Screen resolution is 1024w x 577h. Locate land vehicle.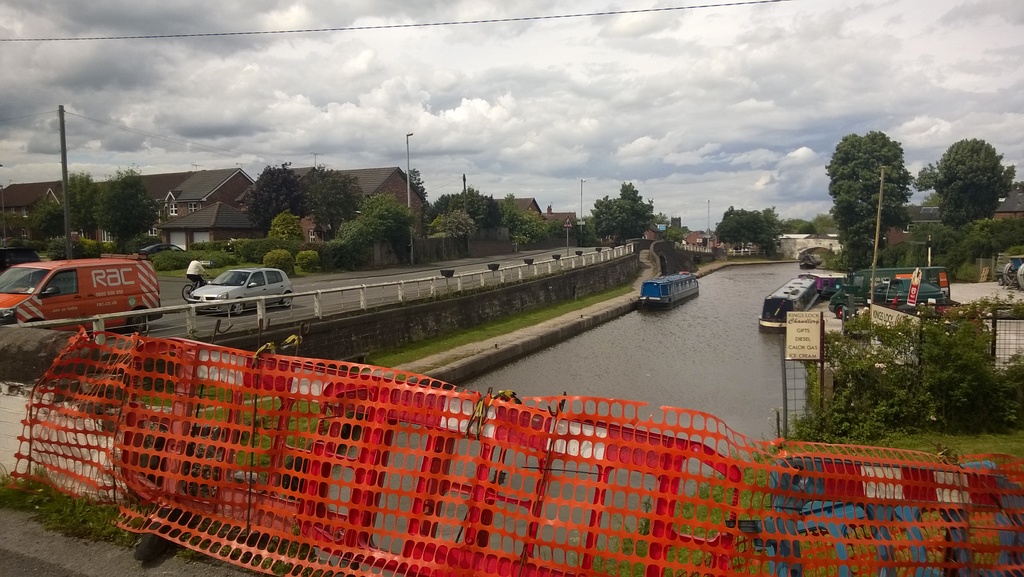
188 279 206 299.
